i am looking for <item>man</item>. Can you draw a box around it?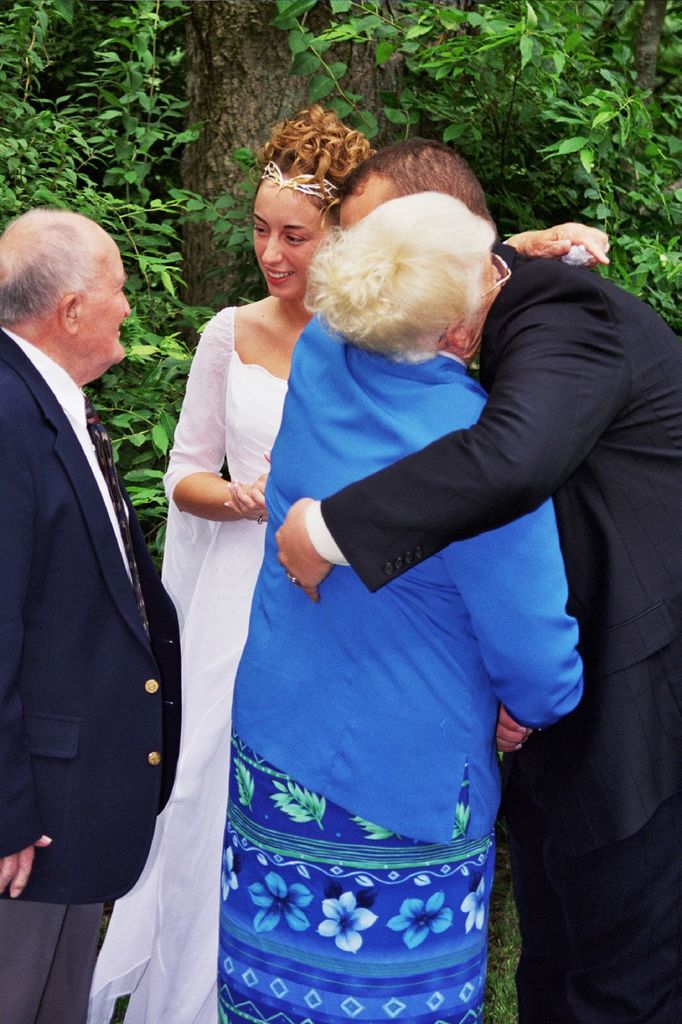
Sure, the bounding box is 4 157 201 1017.
